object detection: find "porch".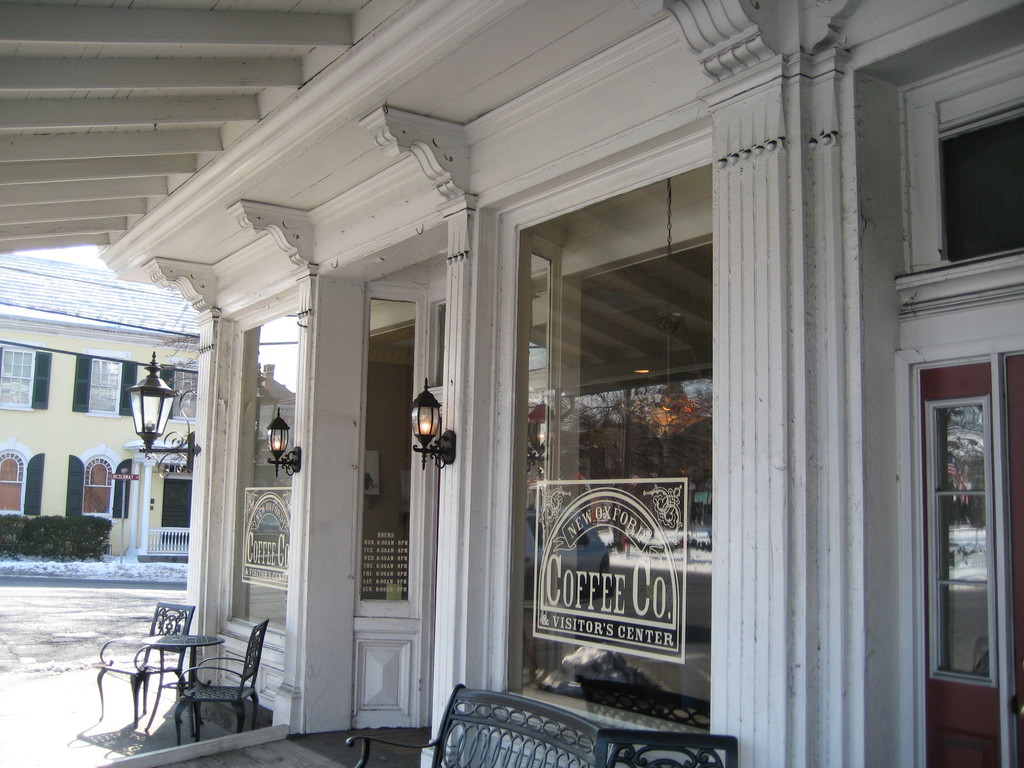
box=[1, 677, 453, 767].
